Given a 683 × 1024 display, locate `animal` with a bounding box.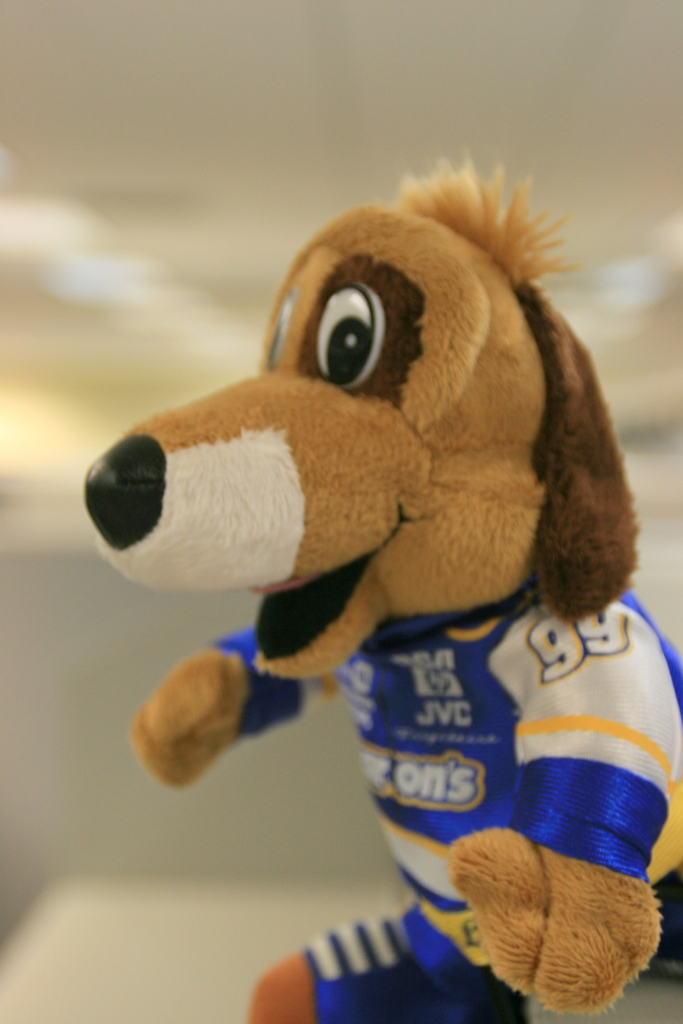
Located: crop(75, 141, 682, 1023).
